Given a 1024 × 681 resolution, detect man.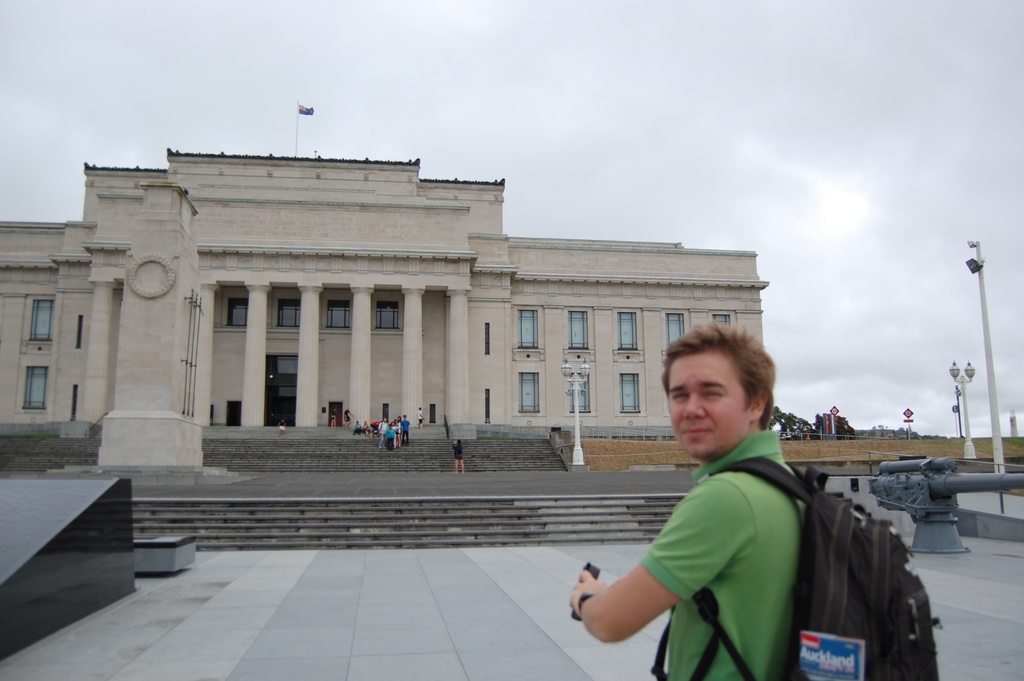
crop(417, 406, 424, 429).
